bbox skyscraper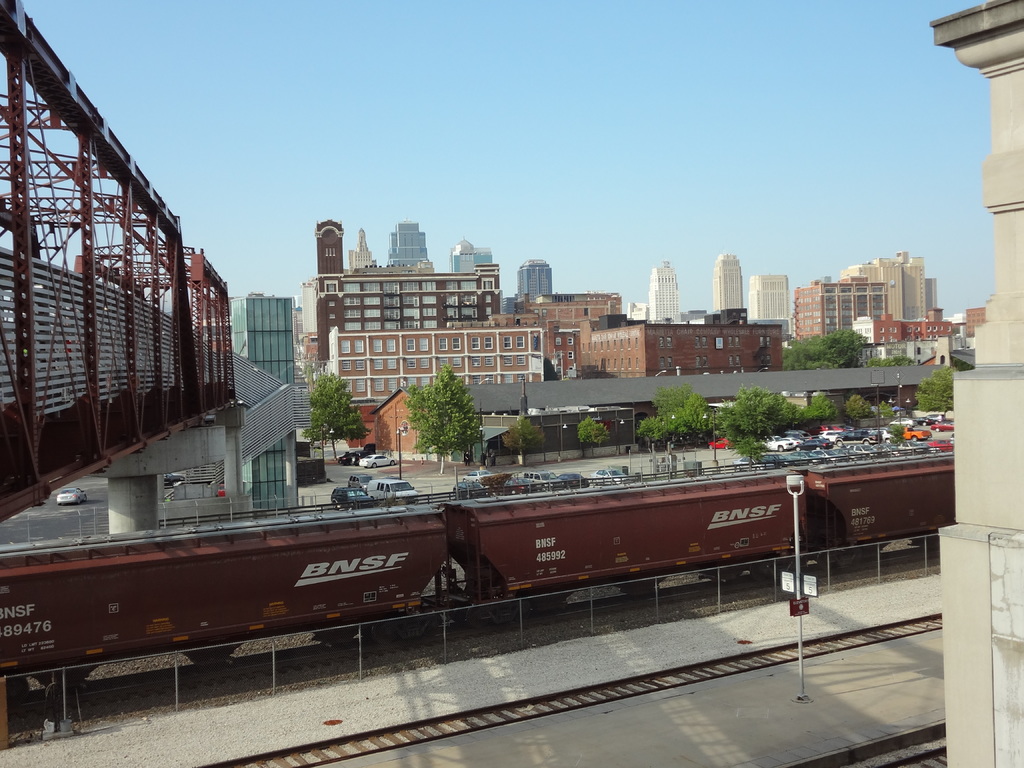
select_region(649, 257, 676, 324)
